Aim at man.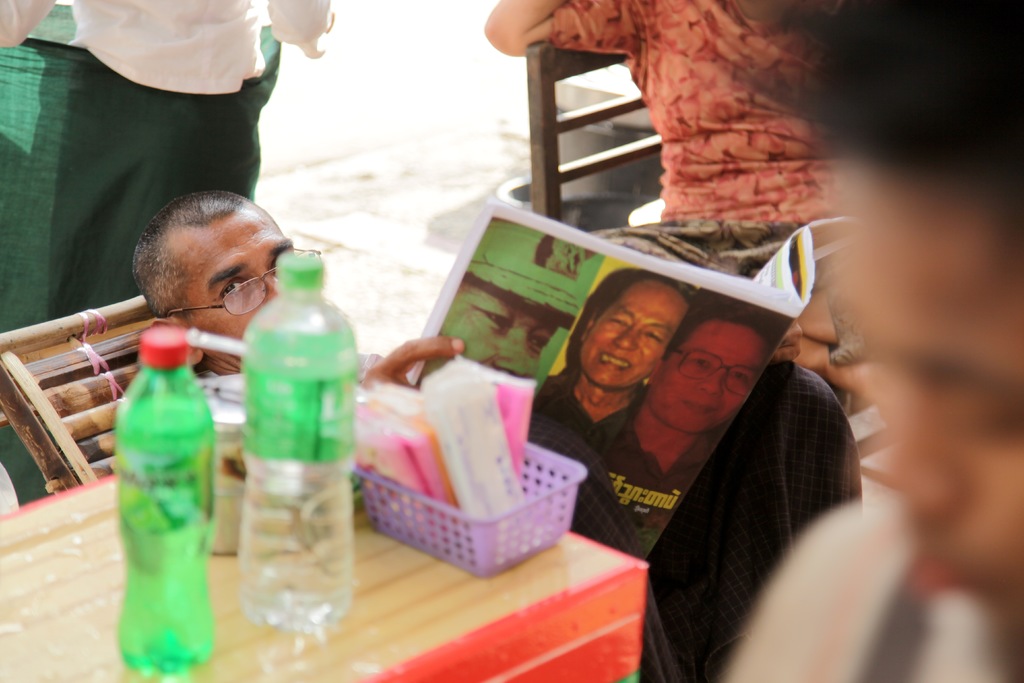
Aimed at 135, 188, 863, 682.
